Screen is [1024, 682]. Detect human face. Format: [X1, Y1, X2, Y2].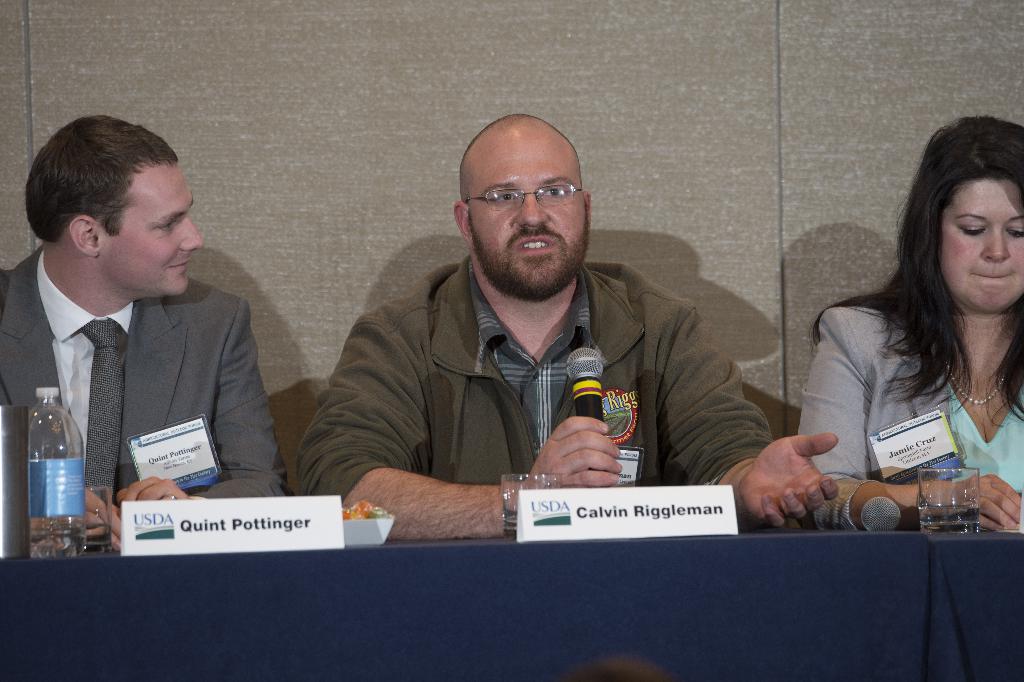
[100, 162, 204, 297].
